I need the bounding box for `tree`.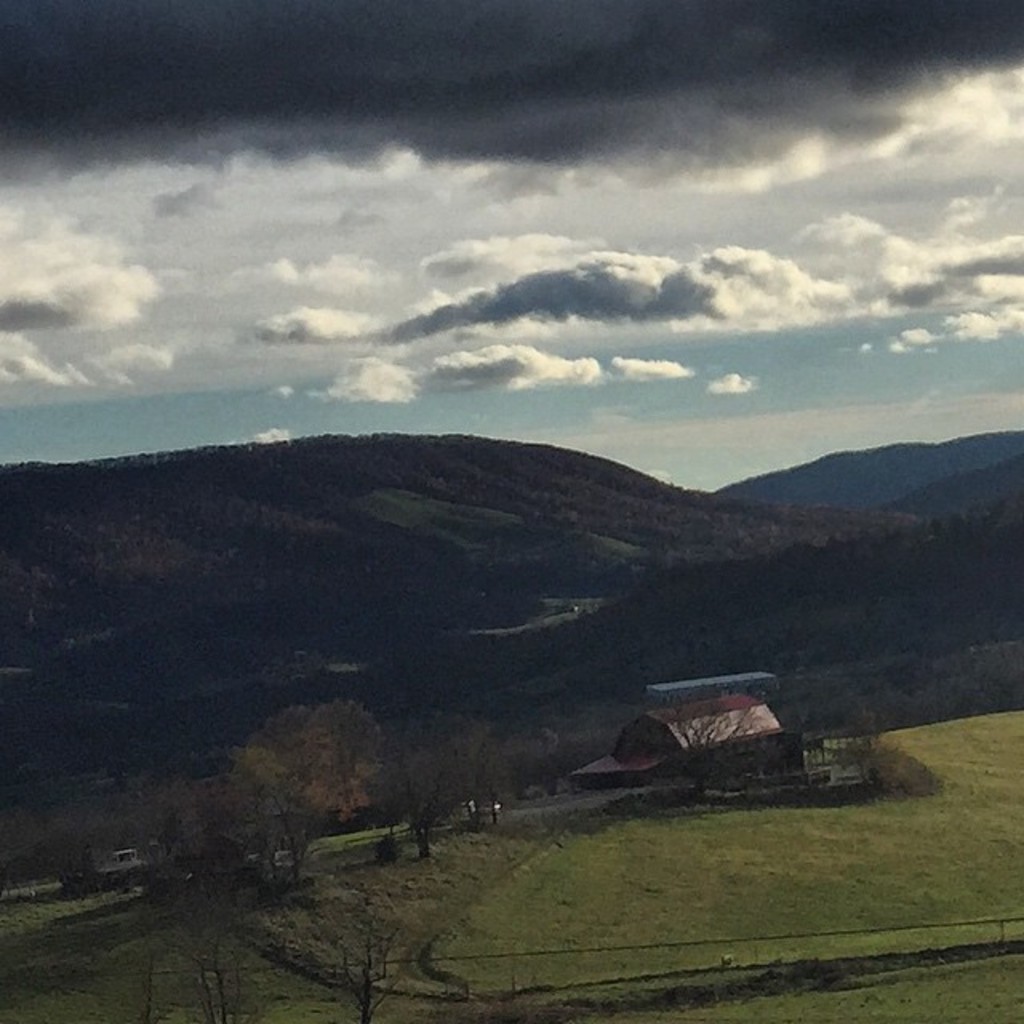
Here it is: x1=123, y1=853, x2=246, y2=1022.
